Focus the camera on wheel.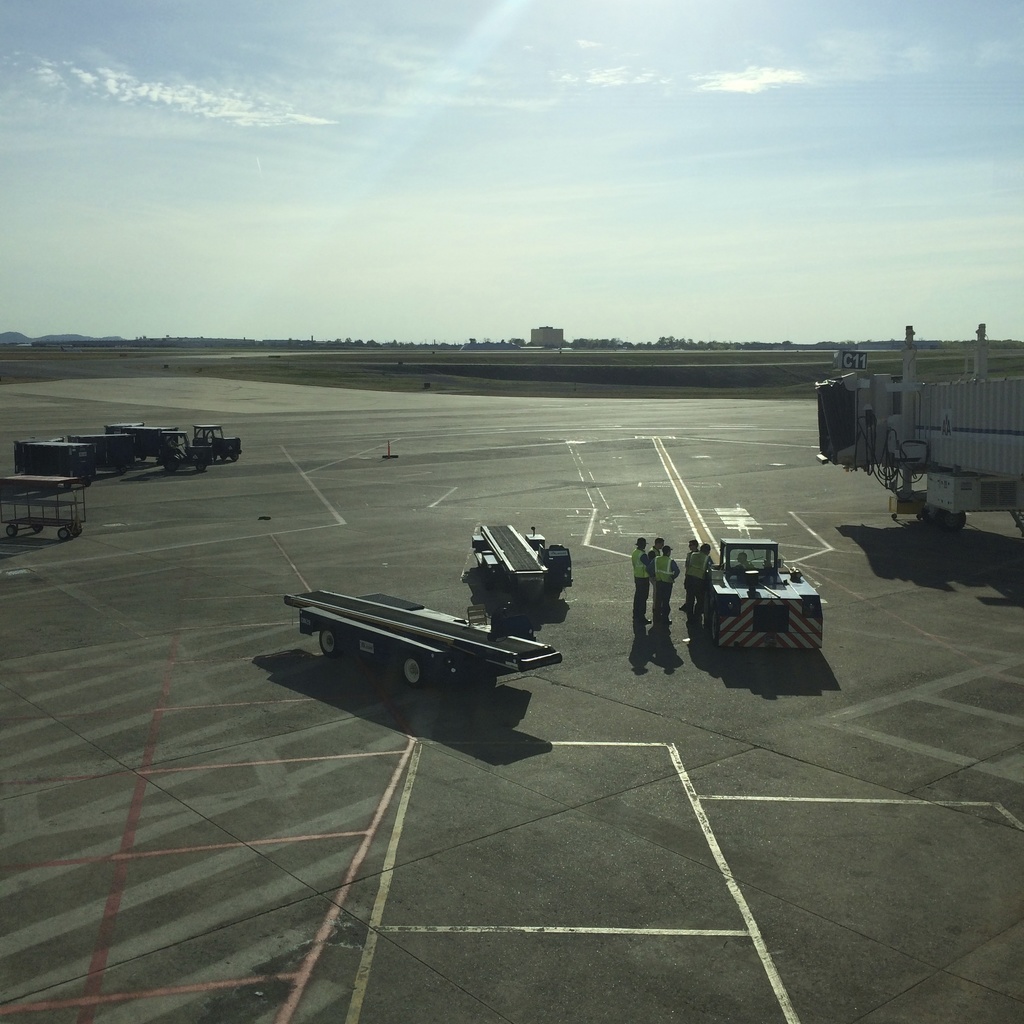
Focus region: select_region(6, 525, 18, 540).
